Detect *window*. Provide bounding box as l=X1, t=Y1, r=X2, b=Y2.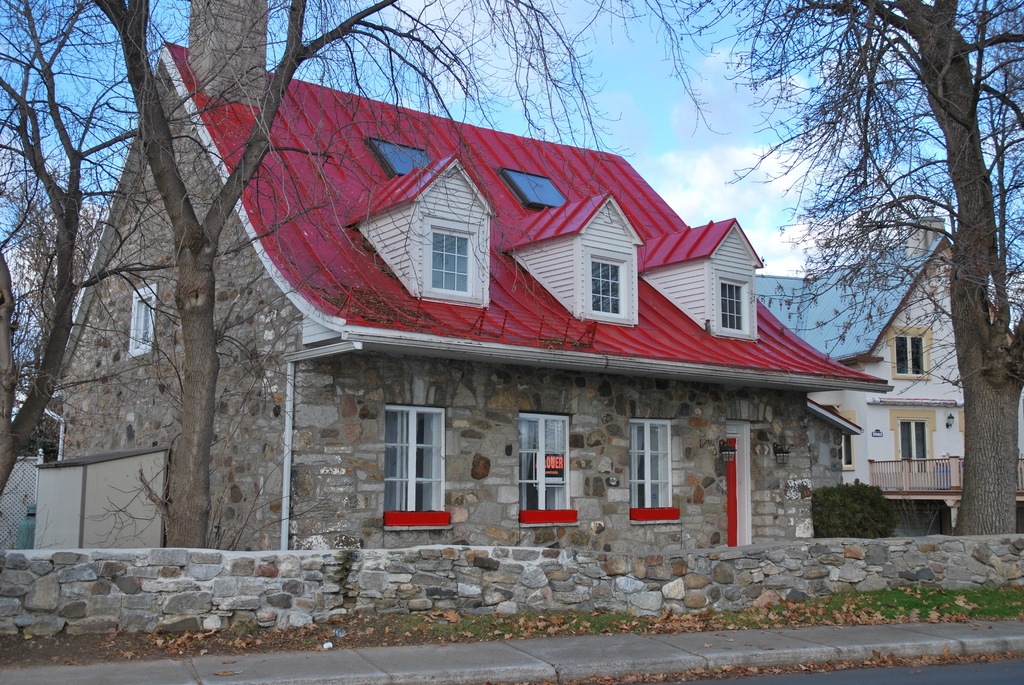
l=844, t=406, r=850, b=468.
